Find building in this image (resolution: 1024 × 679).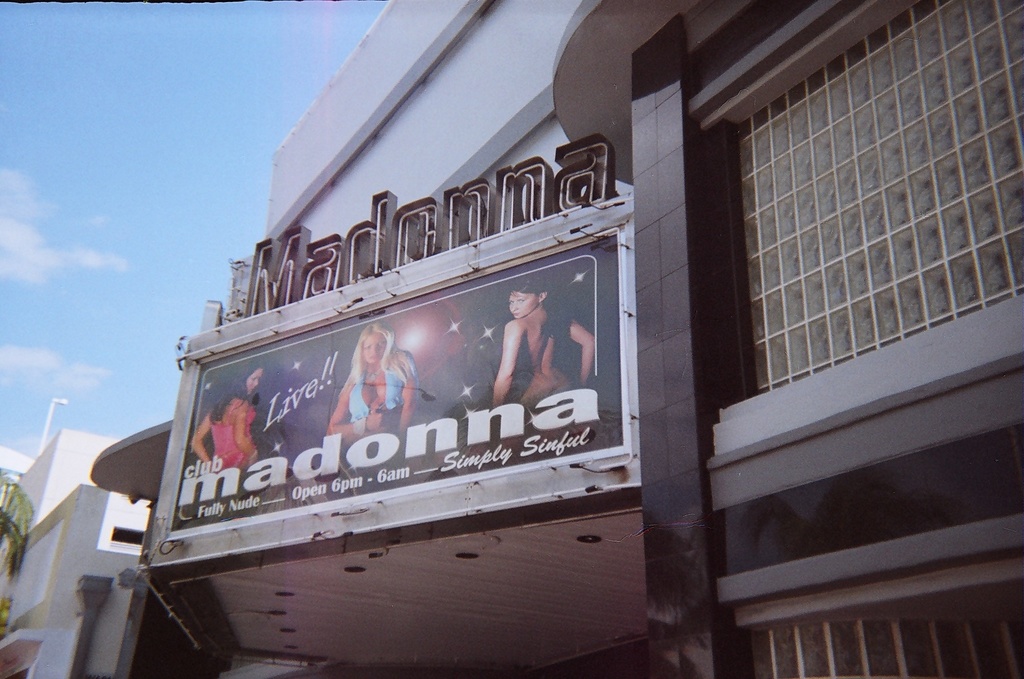
(0,430,148,678).
